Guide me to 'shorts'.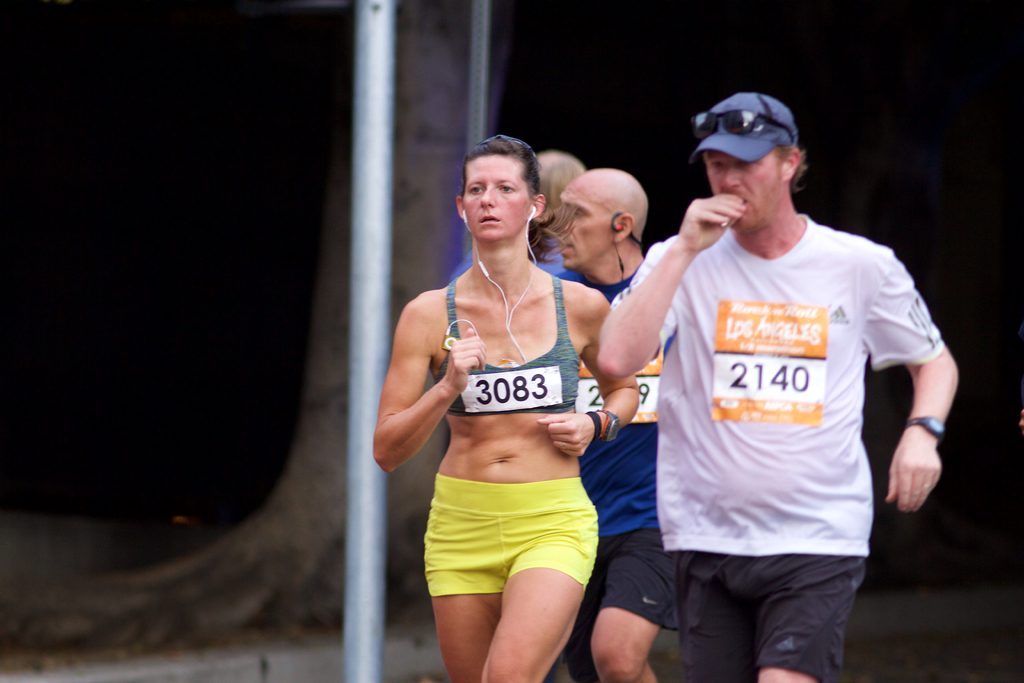
Guidance: Rect(423, 491, 610, 603).
